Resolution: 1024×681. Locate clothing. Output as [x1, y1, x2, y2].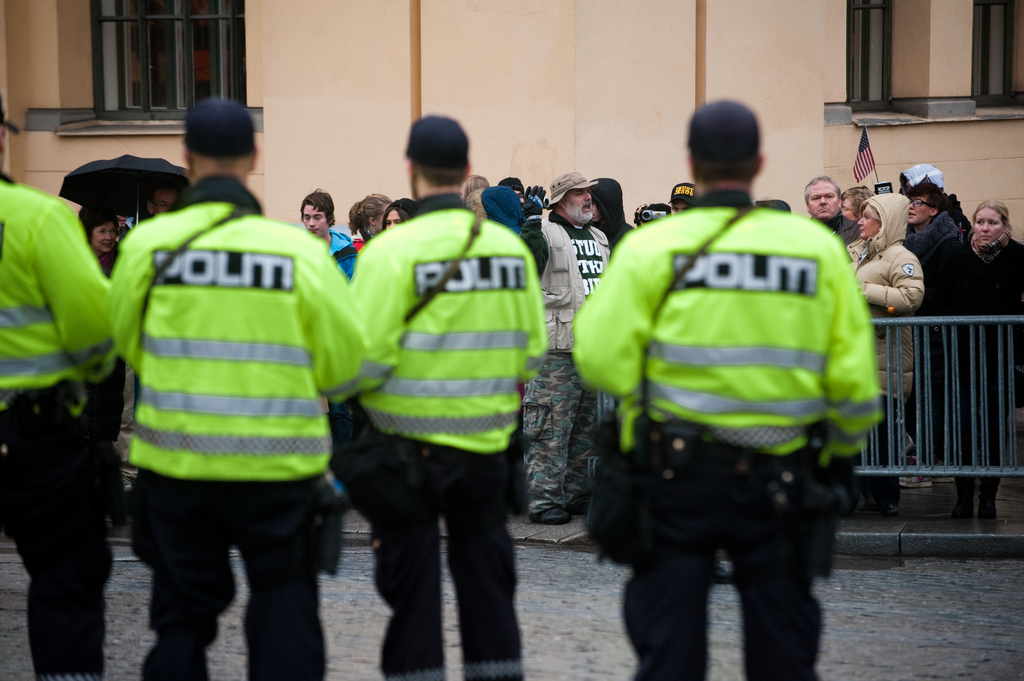
[847, 191, 924, 501].
